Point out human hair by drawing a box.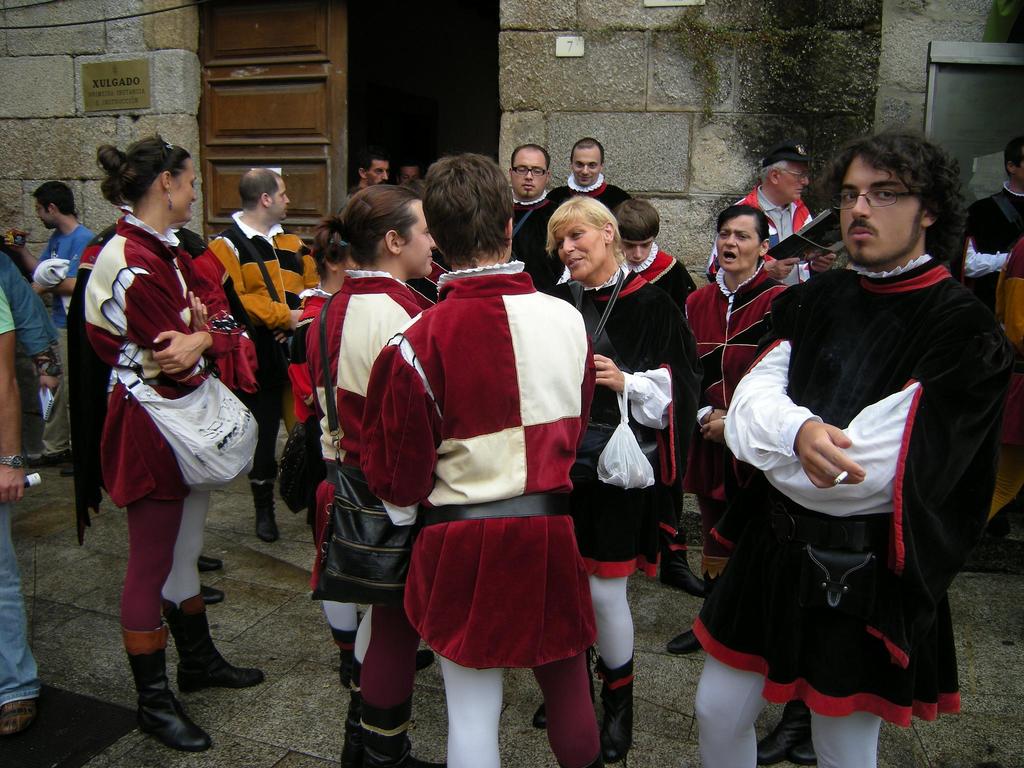
bbox=(313, 184, 426, 271).
